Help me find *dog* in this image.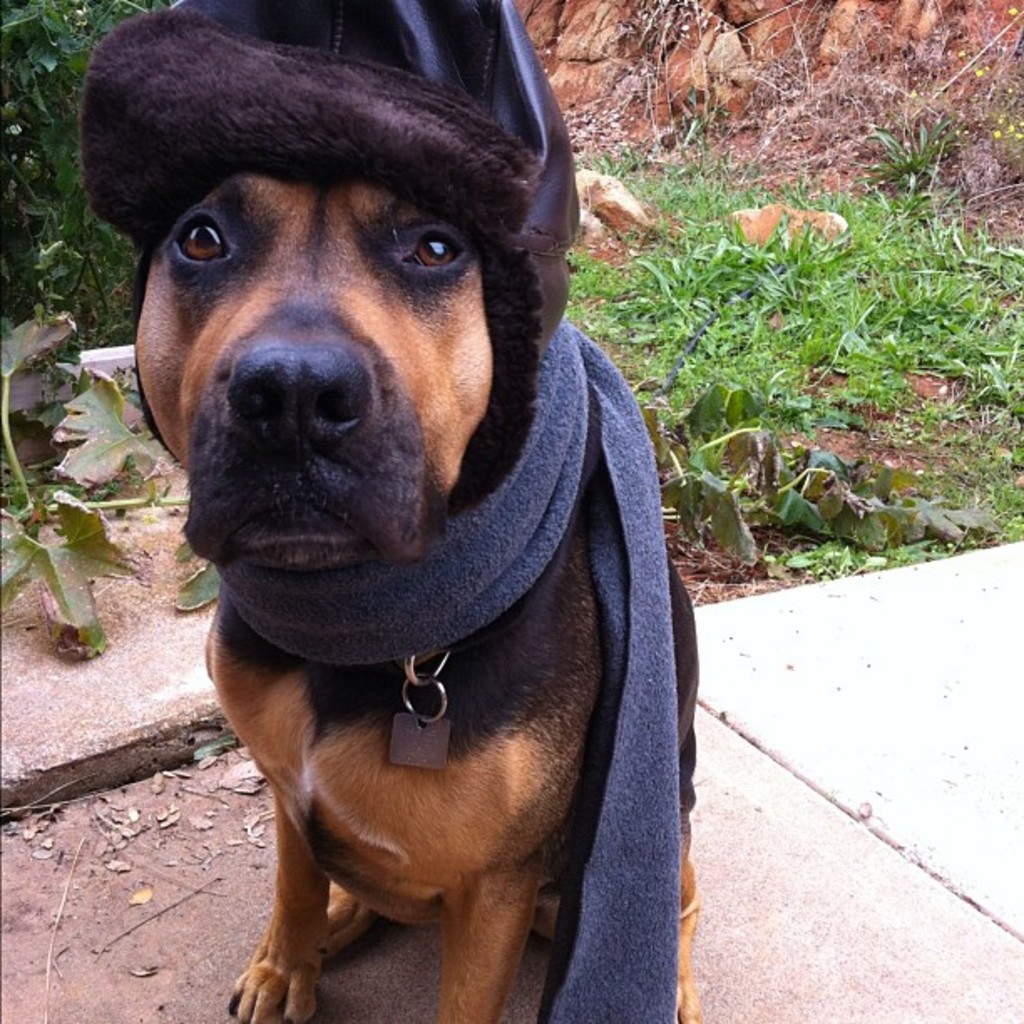
Found it: (132, 172, 701, 1022).
